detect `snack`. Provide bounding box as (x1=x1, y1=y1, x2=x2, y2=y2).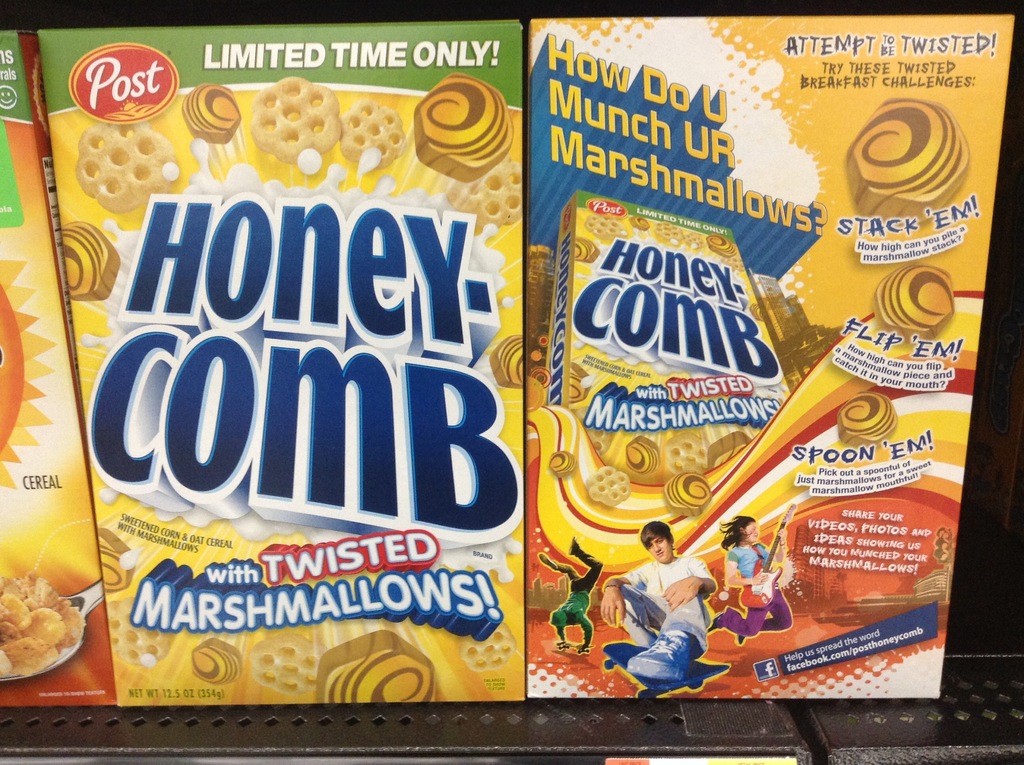
(x1=250, y1=73, x2=344, y2=167).
